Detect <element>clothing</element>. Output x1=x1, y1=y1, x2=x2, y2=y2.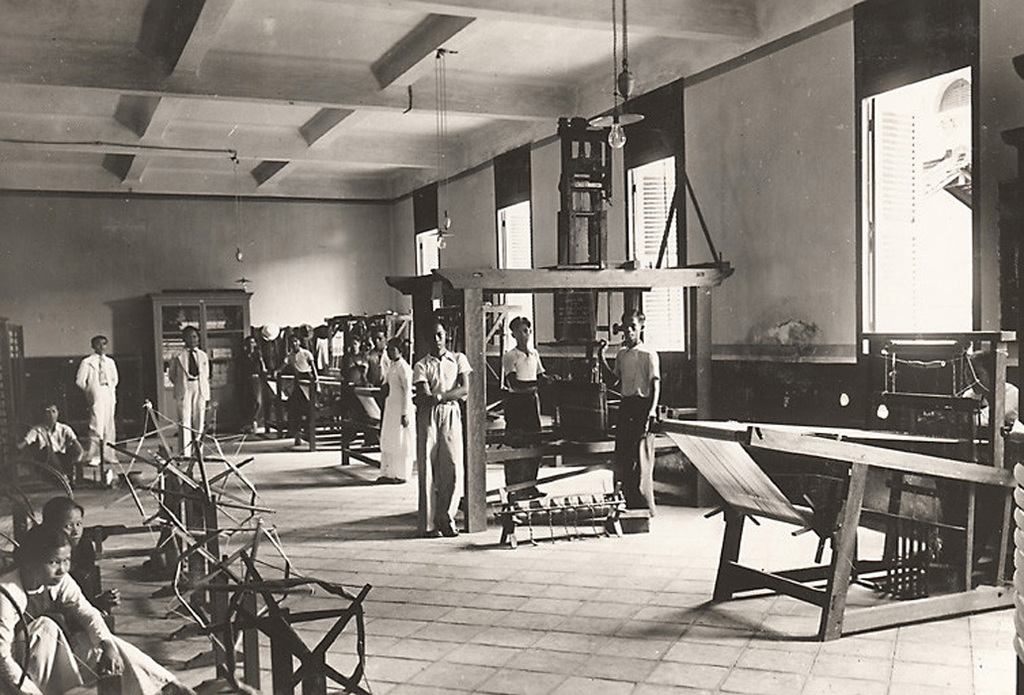
x1=281, y1=344, x2=317, y2=426.
